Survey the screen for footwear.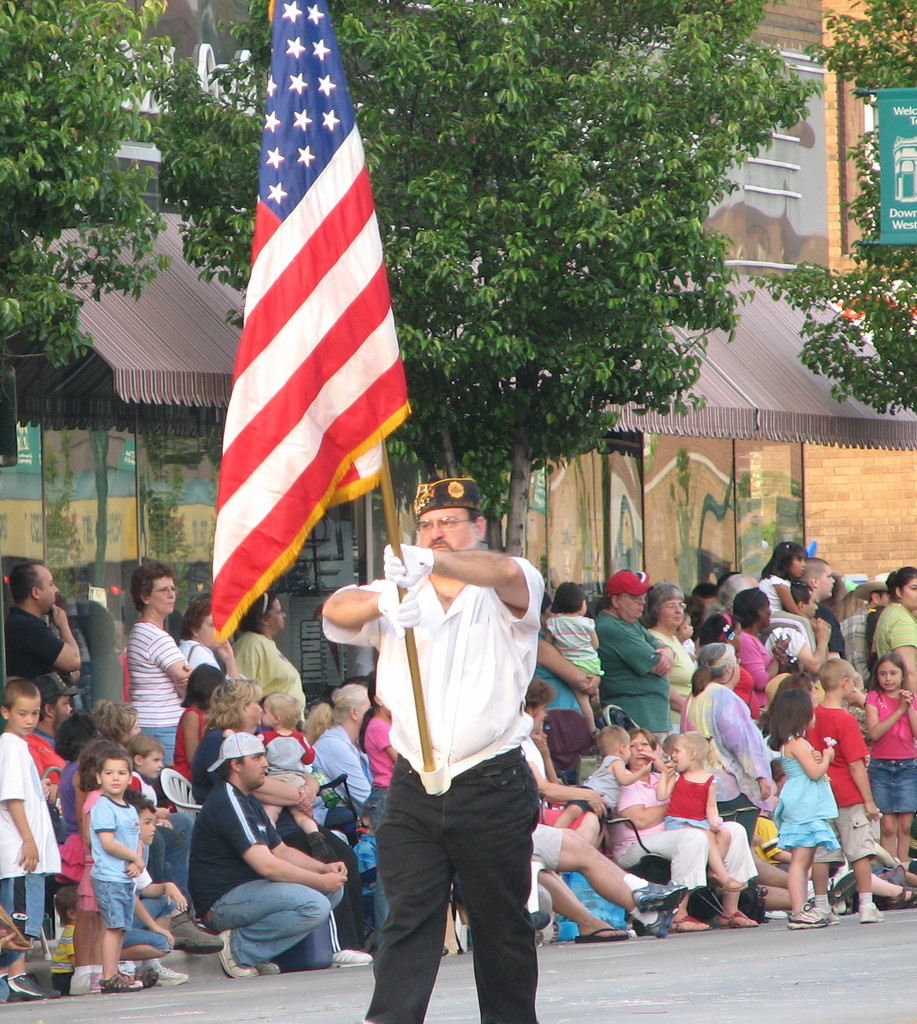
Survey found: rect(97, 964, 139, 994).
